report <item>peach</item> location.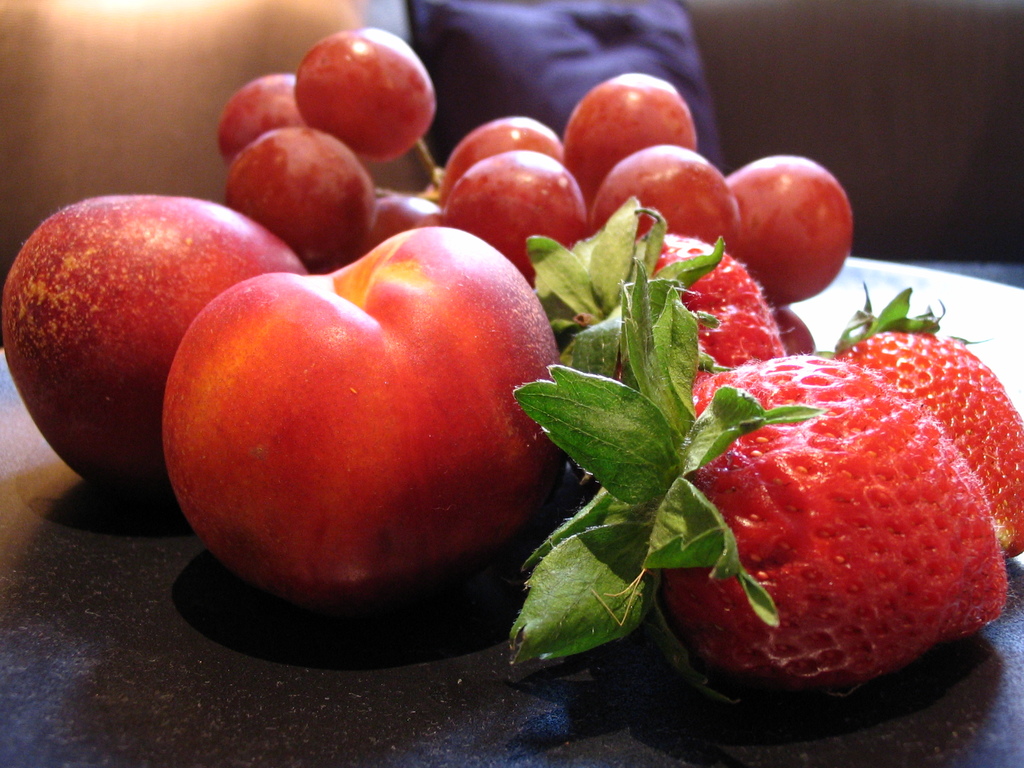
Report: 161 226 558 607.
